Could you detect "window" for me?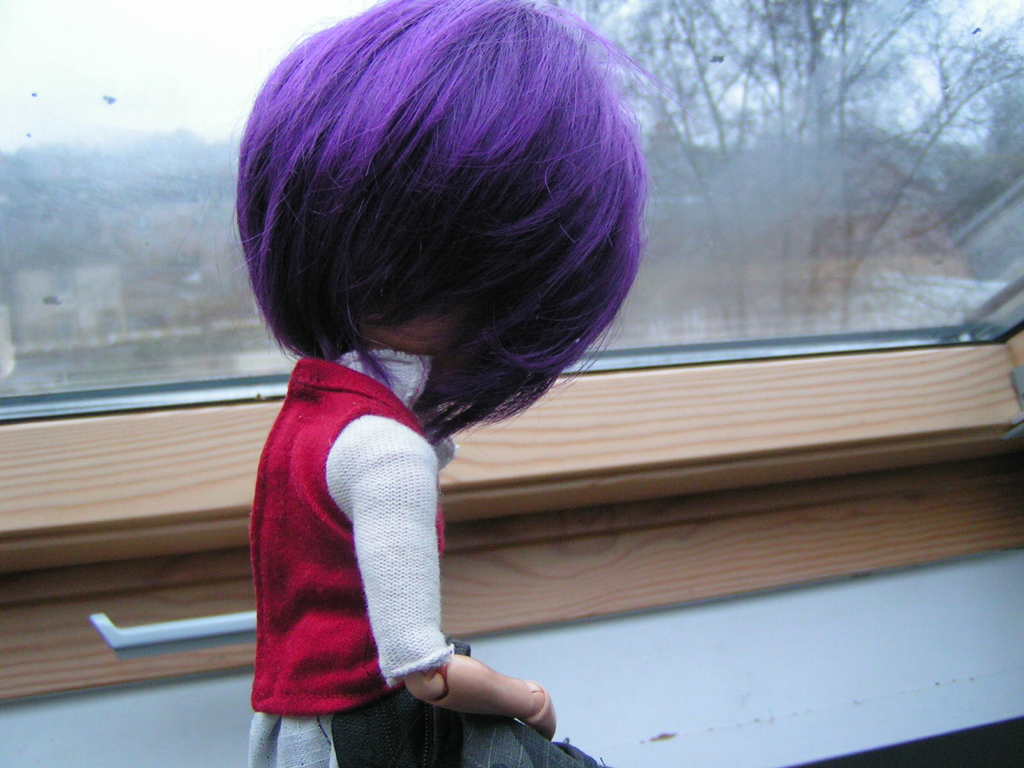
Detection result: (x1=0, y1=0, x2=1023, y2=704).
